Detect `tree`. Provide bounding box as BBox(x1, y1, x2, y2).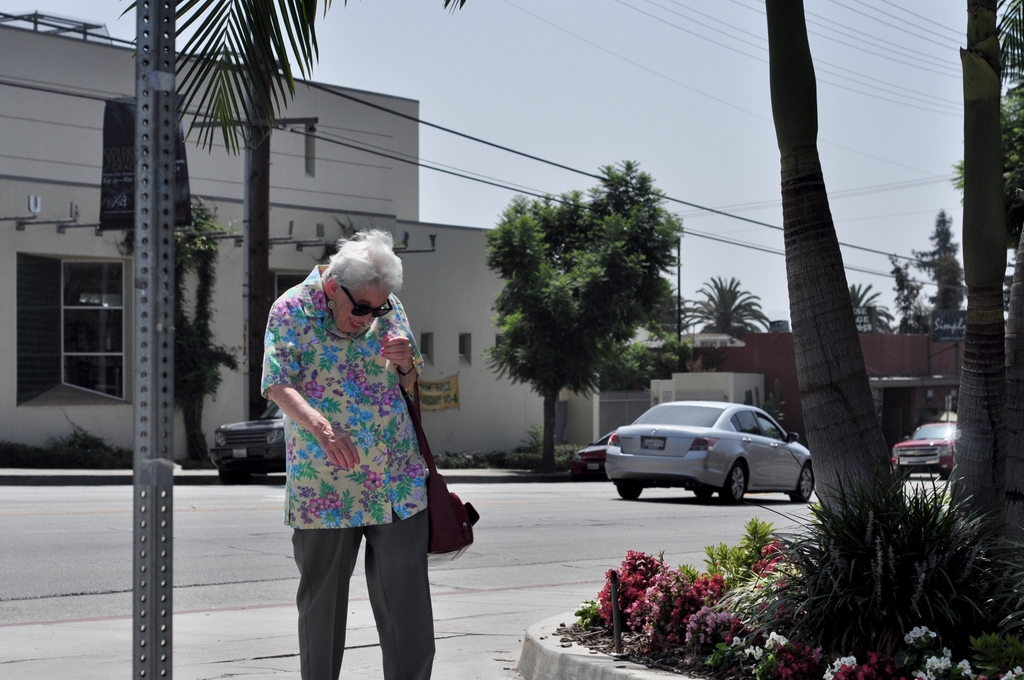
BBox(122, 0, 465, 158).
